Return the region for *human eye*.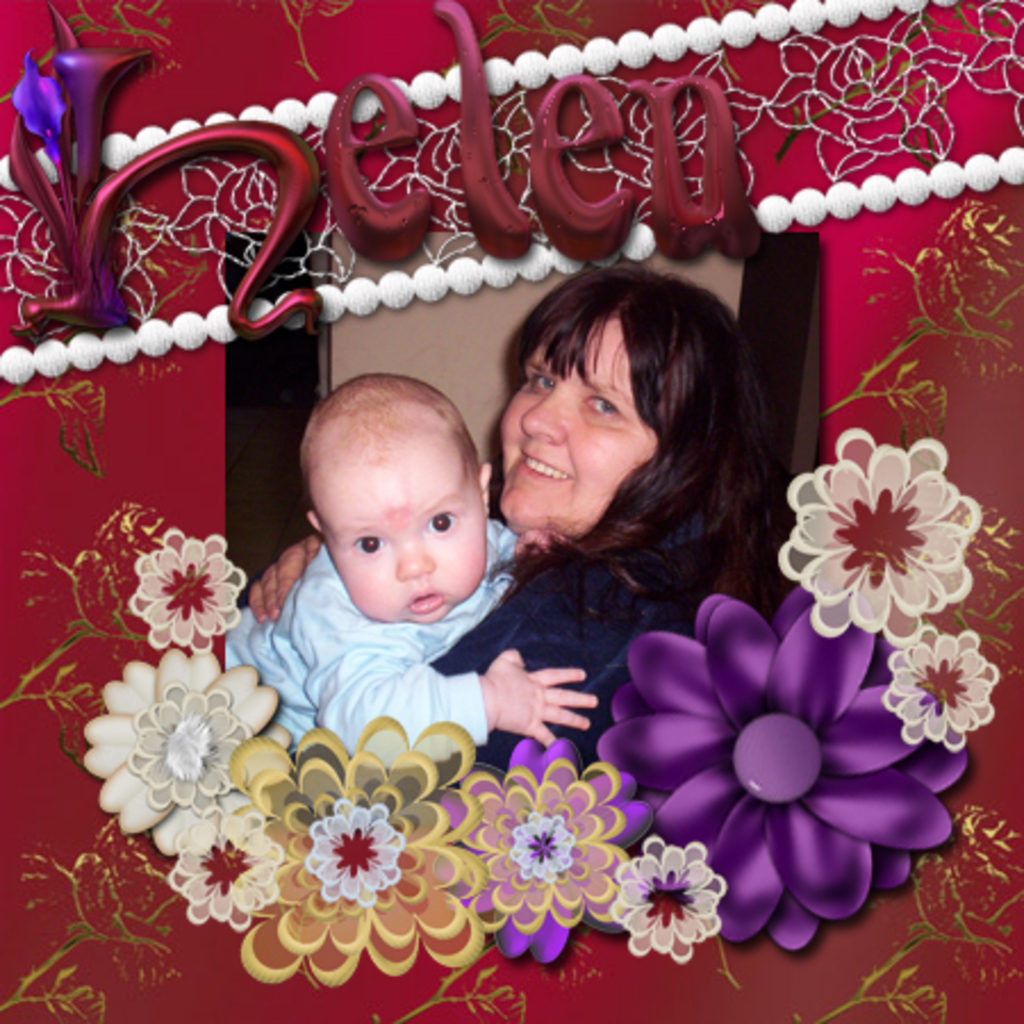
(519,366,560,394).
